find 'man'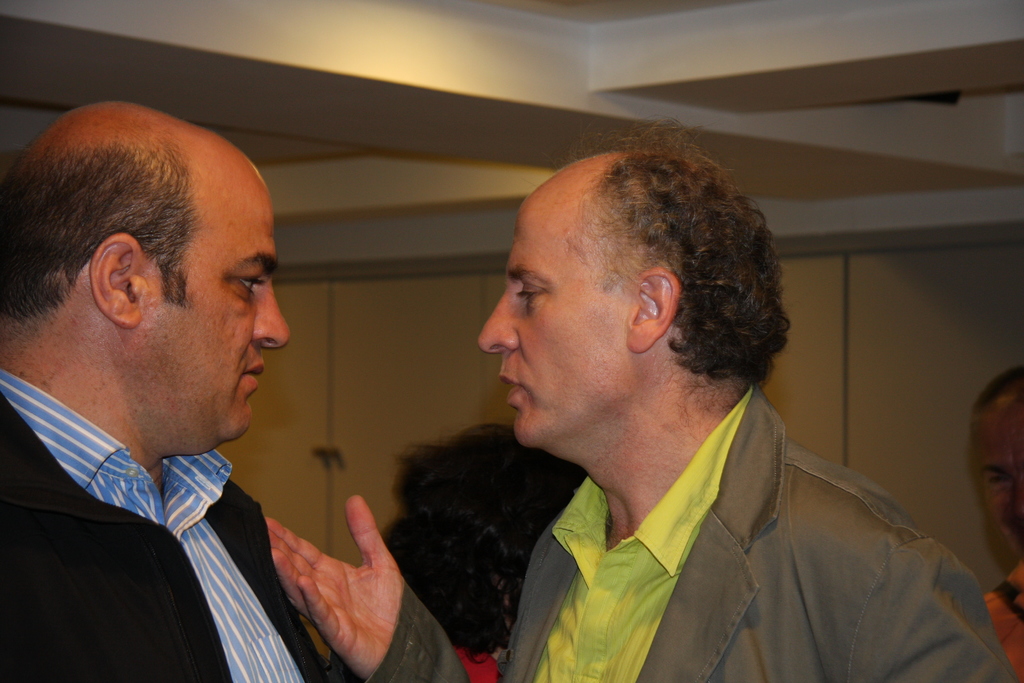
[x1=0, y1=105, x2=432, y2=682]
